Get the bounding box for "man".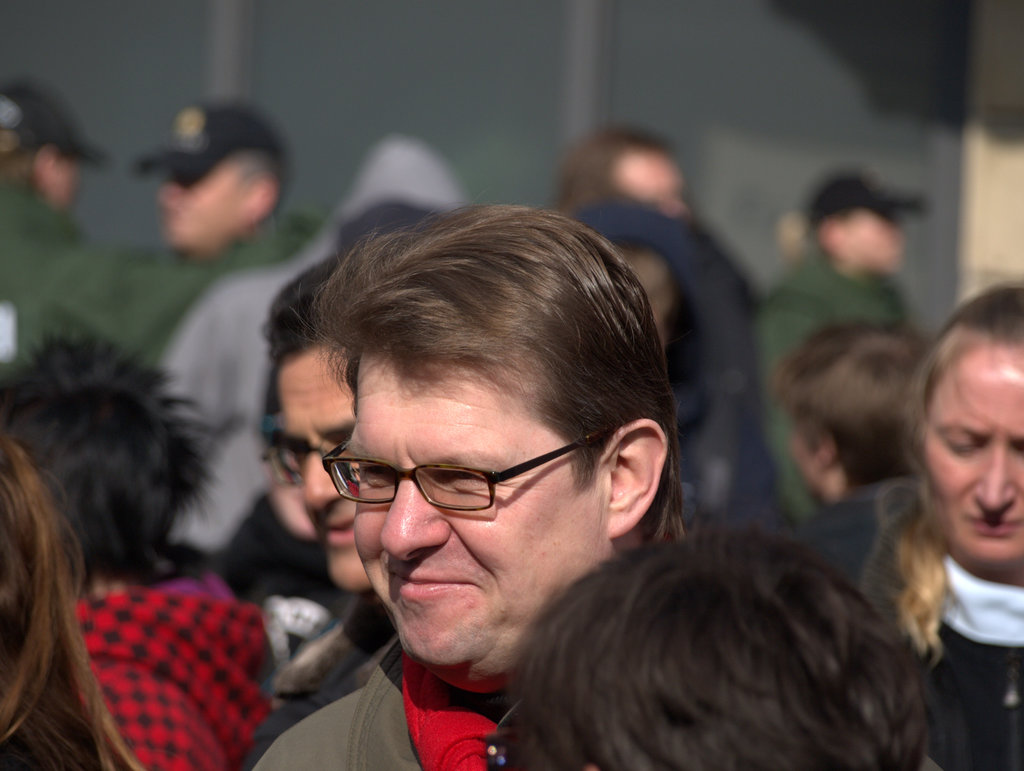
[x1=748, y1=162, x2=936, y2=523].
